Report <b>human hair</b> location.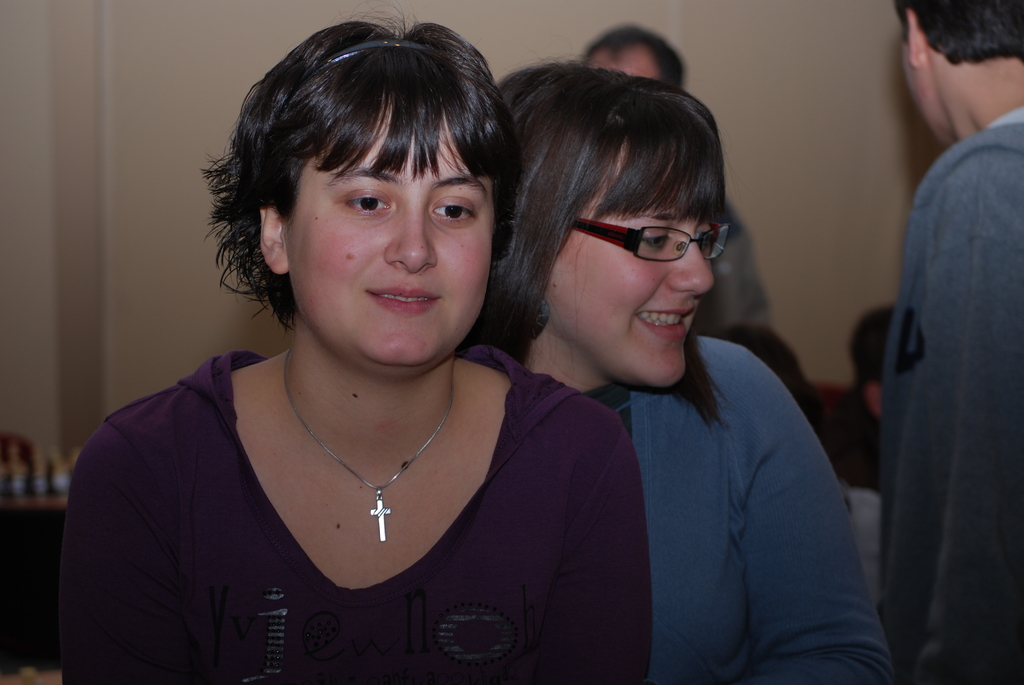
Report: 708 319 805 416.
